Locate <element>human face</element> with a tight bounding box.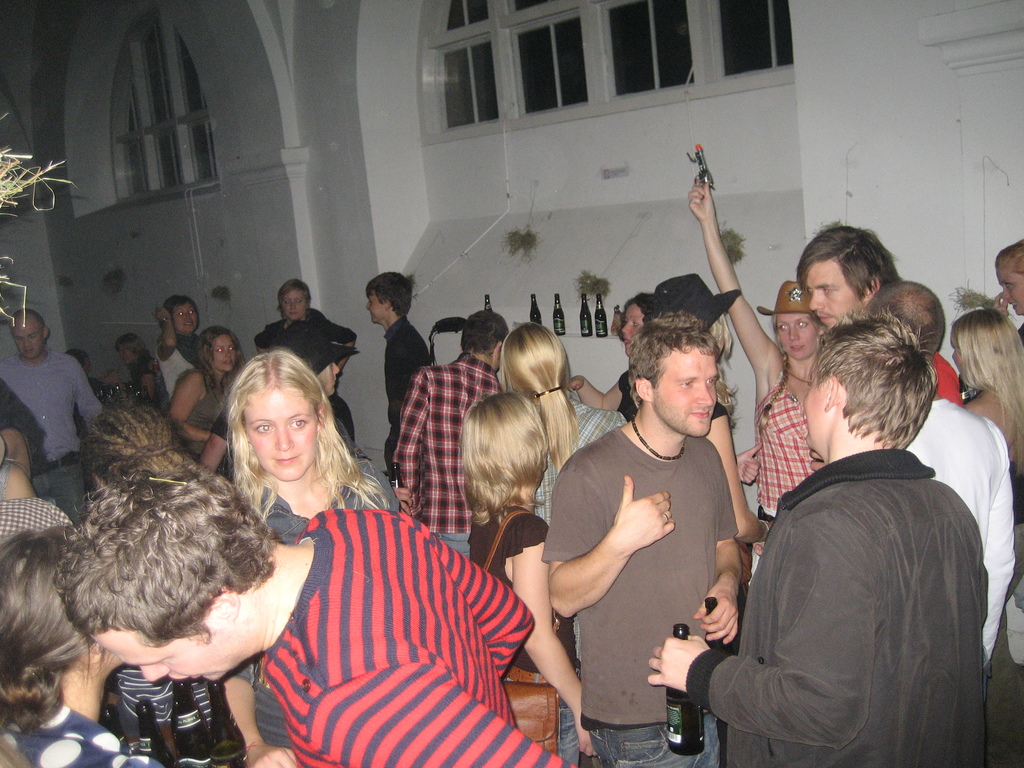
l=805, t=367, r=828, b=450.
